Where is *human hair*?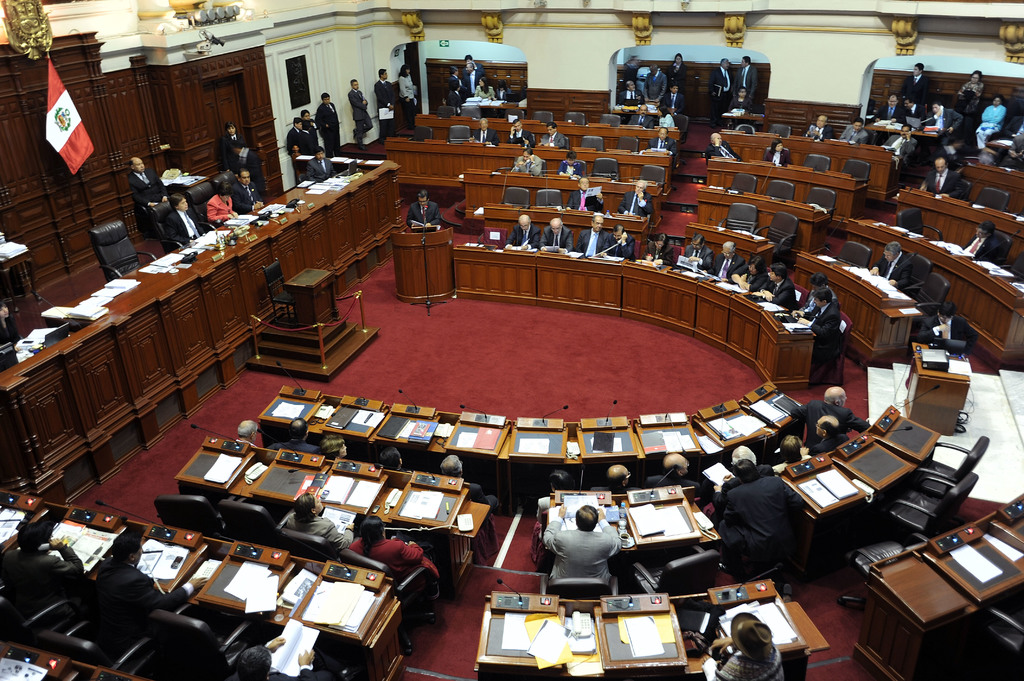
Rect(579, 176, 589, 188).
